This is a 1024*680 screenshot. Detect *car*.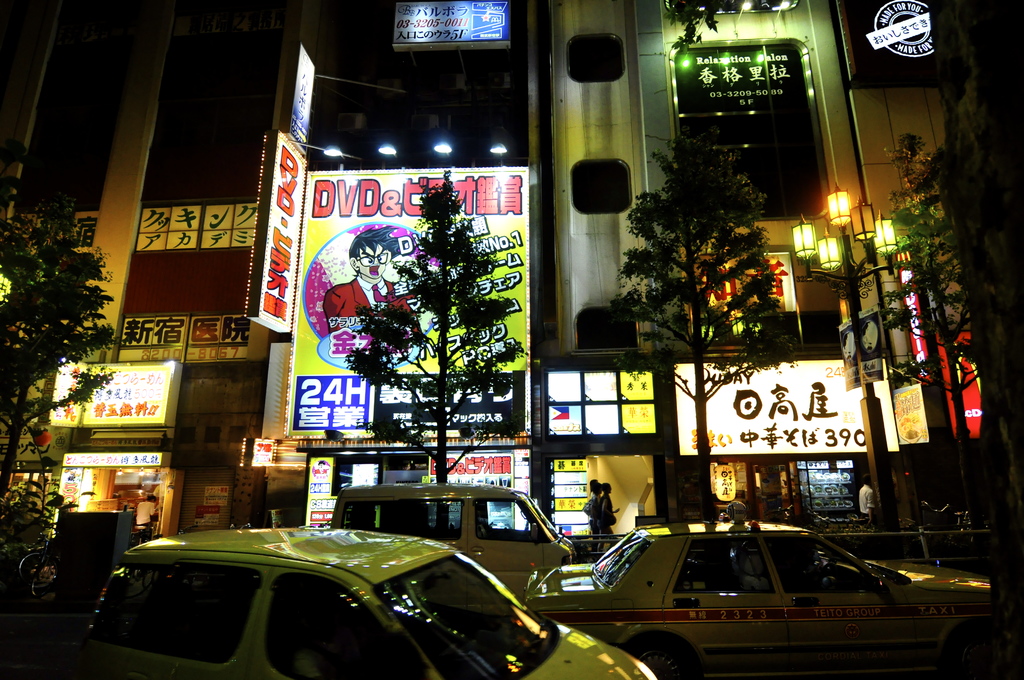
select_region(83, 527, 659, 679).
